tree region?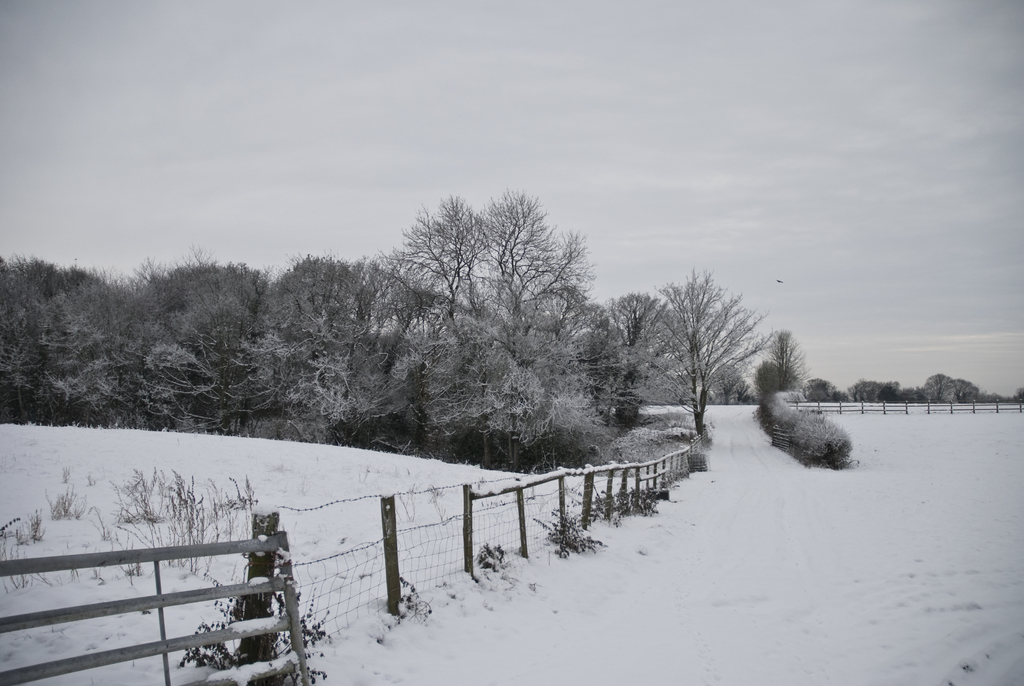
crop(808, 375, 840, 405)
